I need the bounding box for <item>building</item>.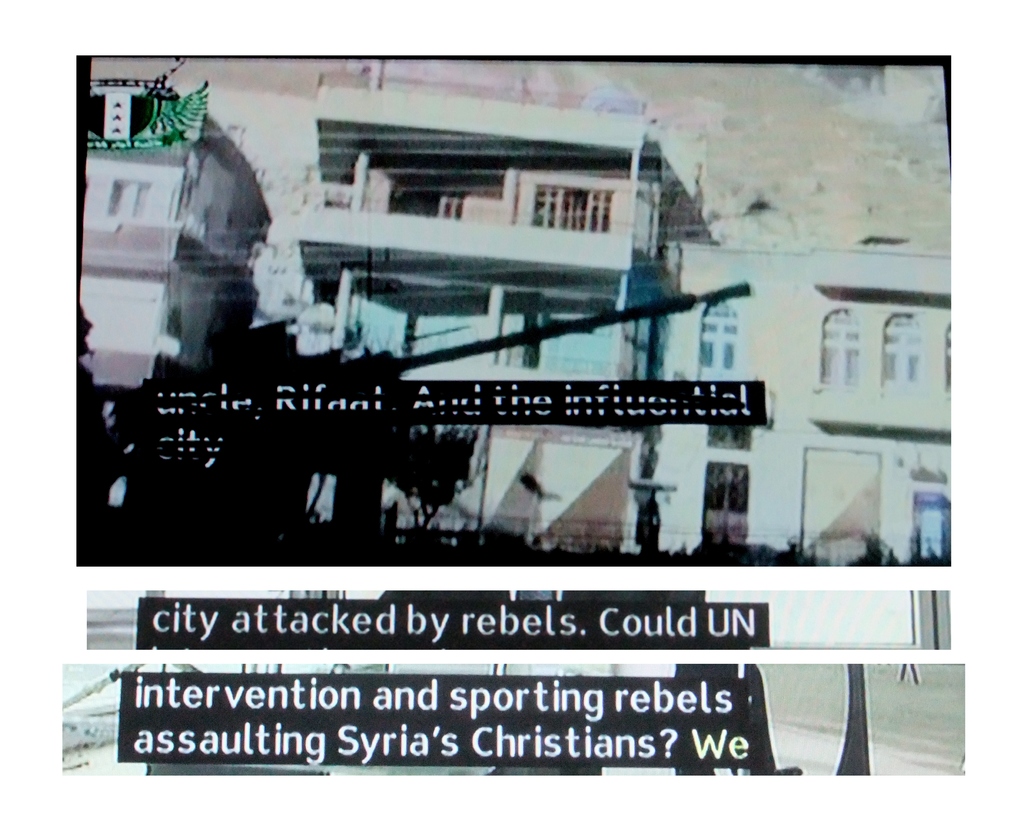
Here it is: 77 79 270 523.
